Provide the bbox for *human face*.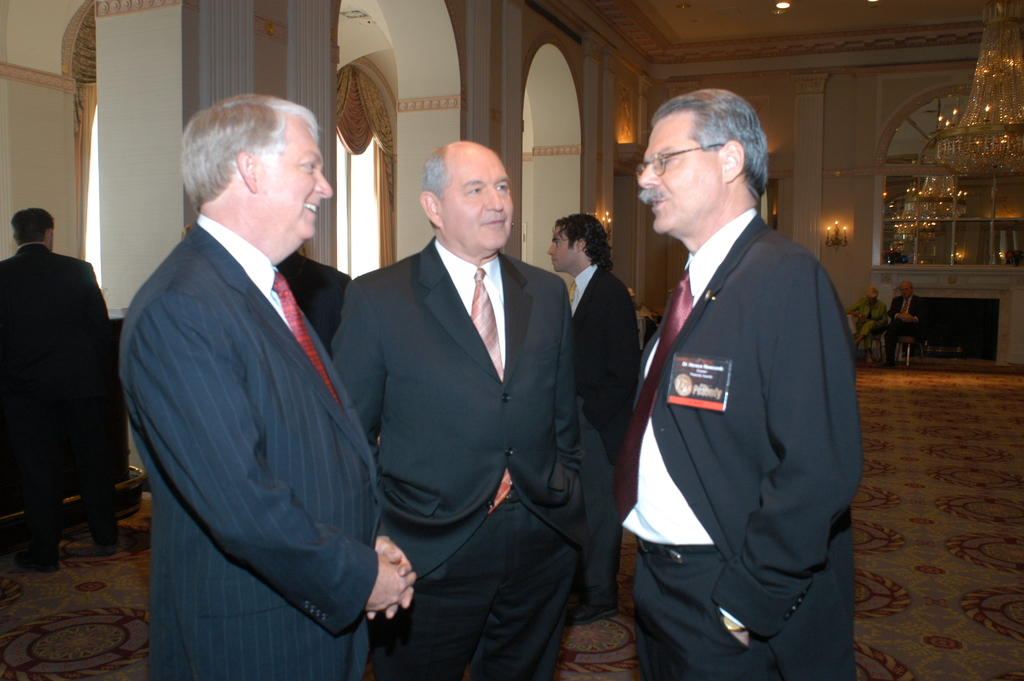
box=[446, 152, 513, 251].
